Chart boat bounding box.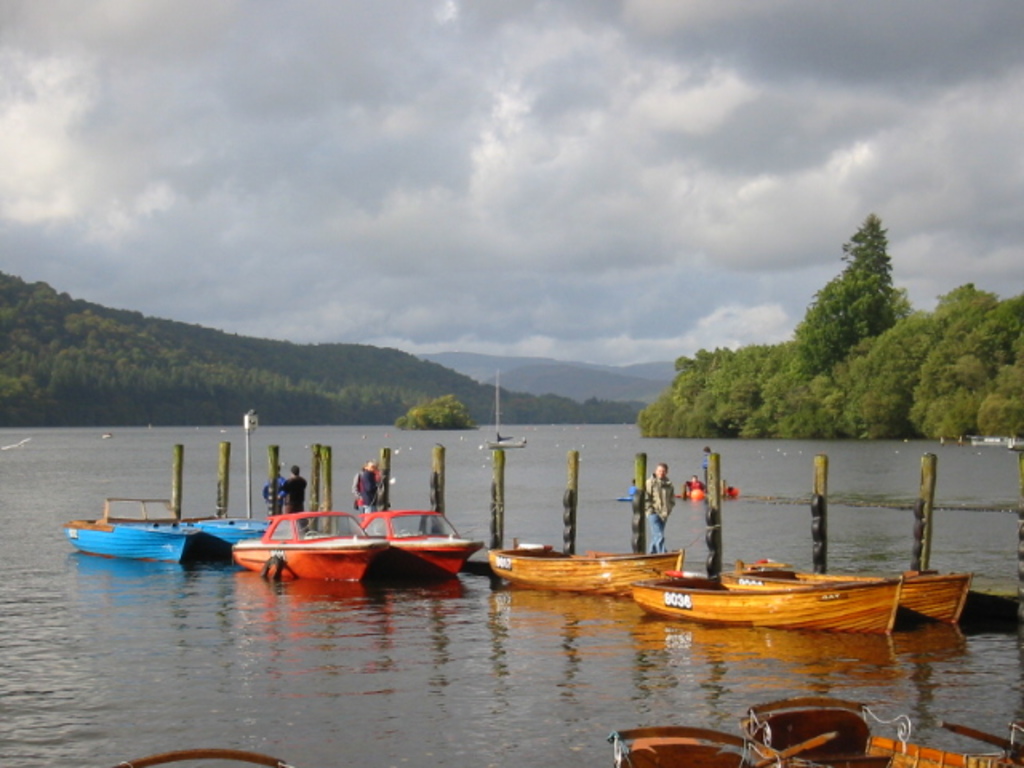
Charted: box=[112, 752, 293, 766].
